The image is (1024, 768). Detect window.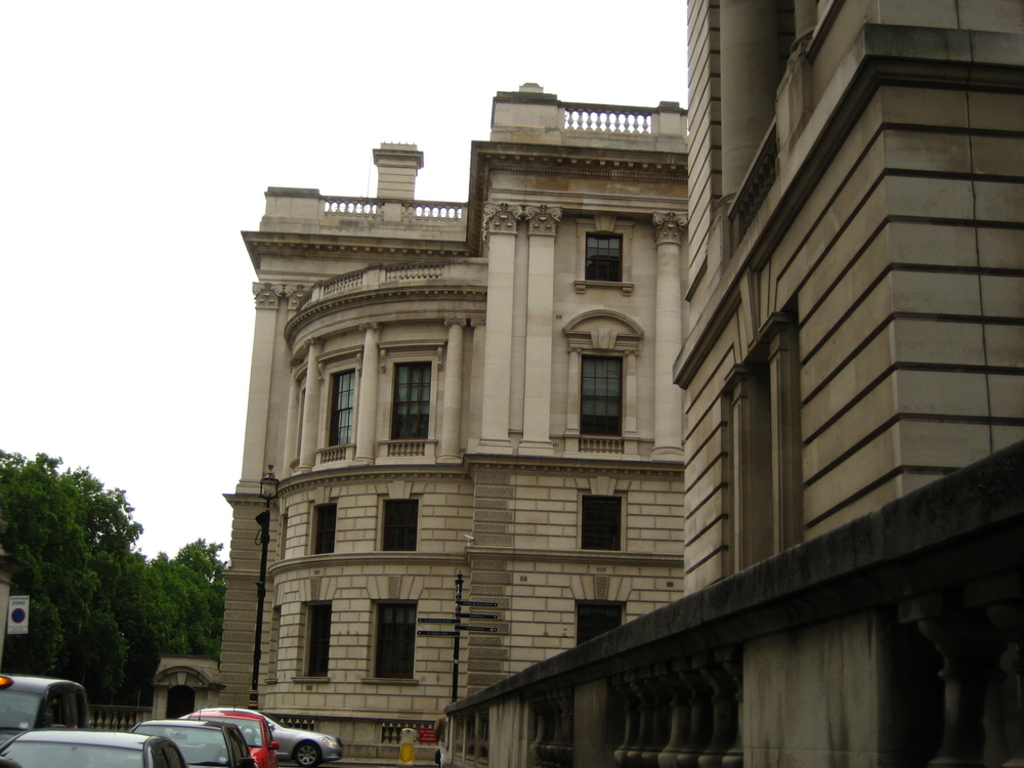
Detection: rect(305, 604, 334, 680).
